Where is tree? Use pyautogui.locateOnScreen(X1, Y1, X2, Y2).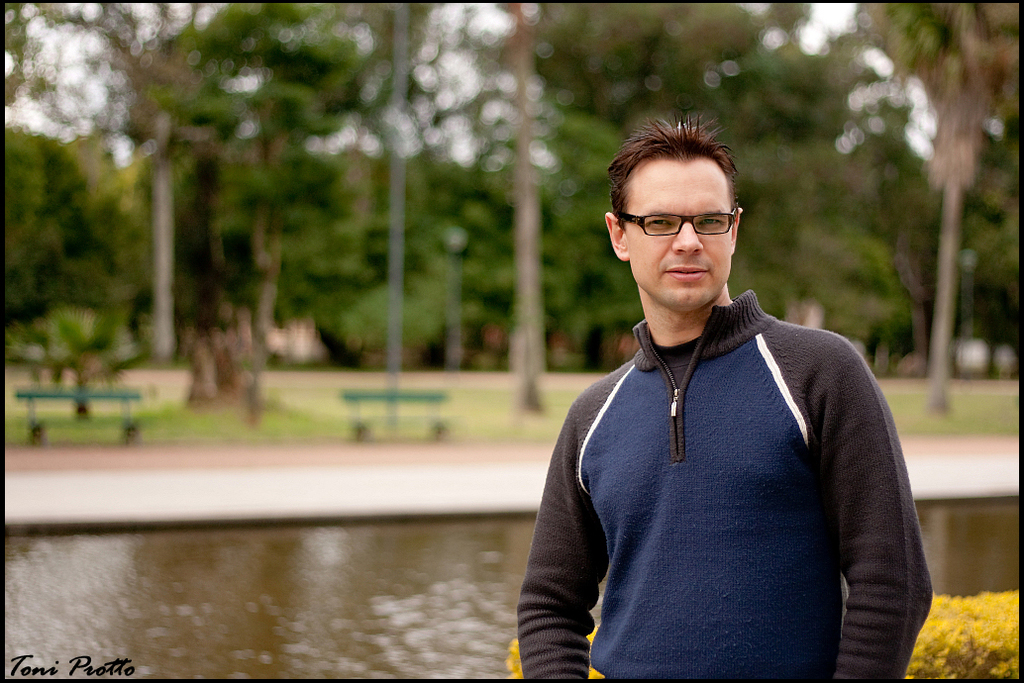
pyautogui.locateOnScreen(865, 0, 1023, 427).
